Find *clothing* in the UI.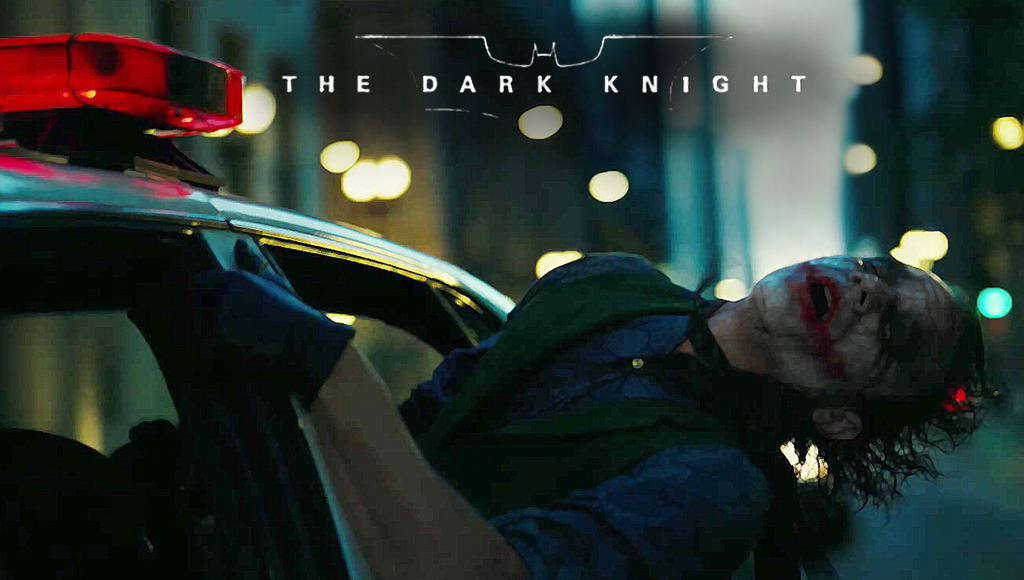
UI element at 159,128,943,569.
